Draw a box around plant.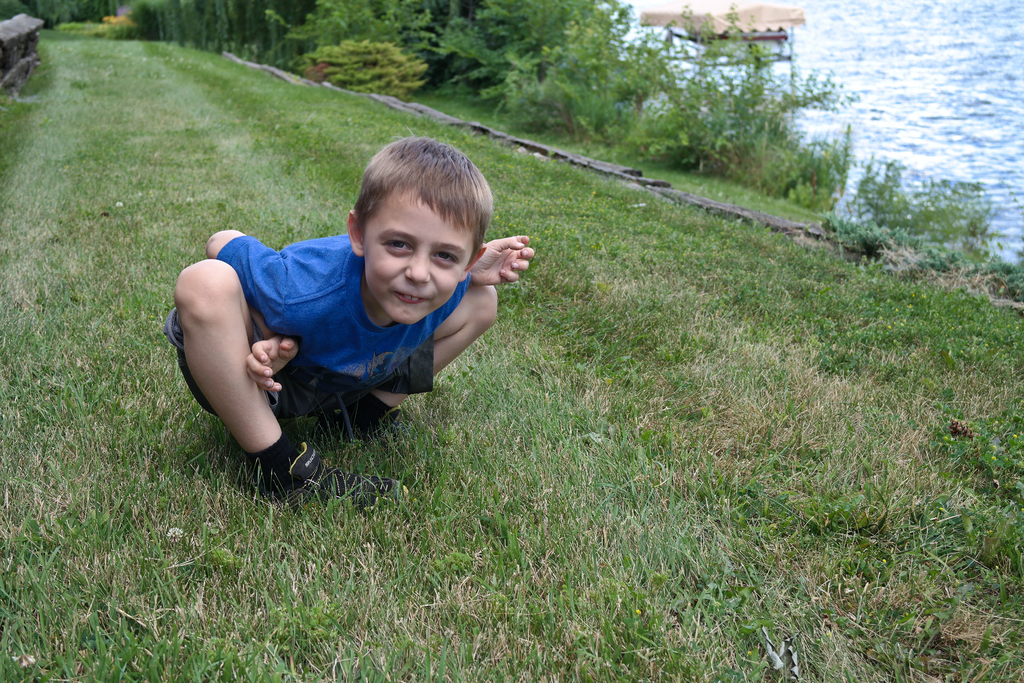
region(859, 153, 897, 226).
